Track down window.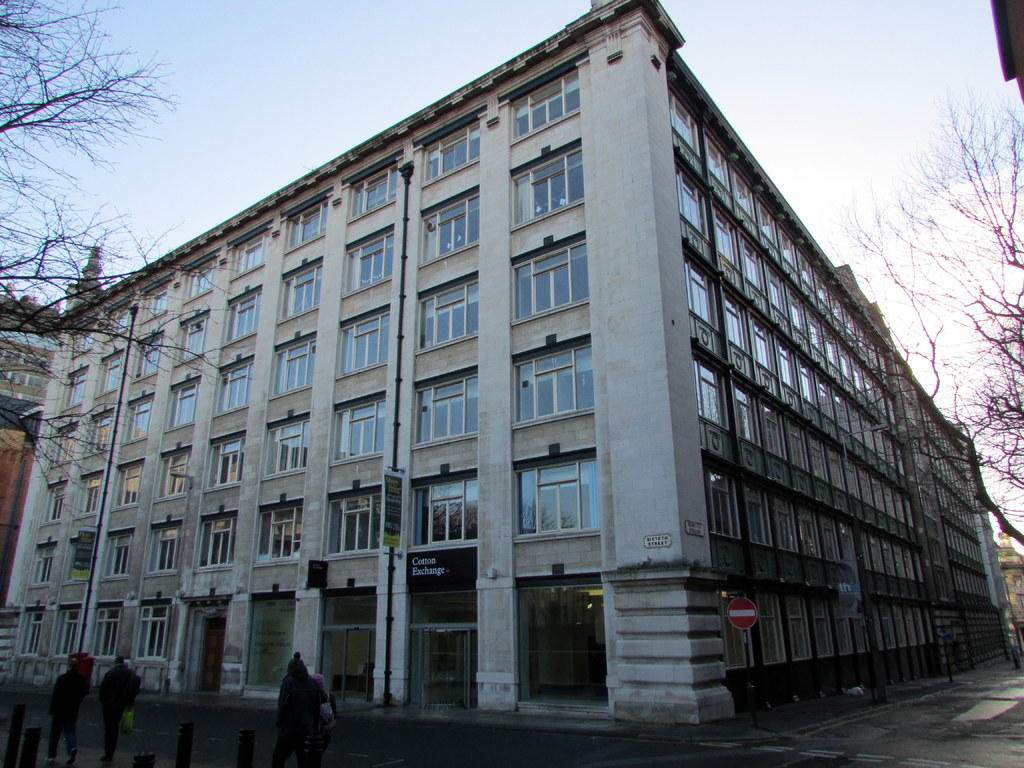
Tracked to x1=156, y1=449, x2=193, y2=502.
